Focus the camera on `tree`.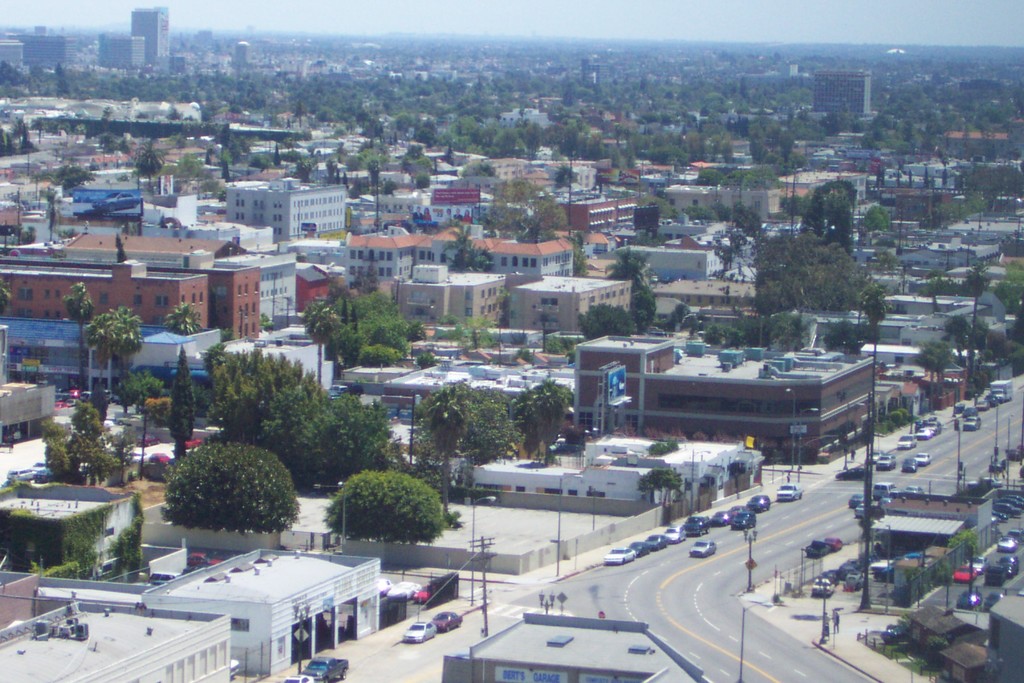
Focus region: (154, 433, 289, 544).
